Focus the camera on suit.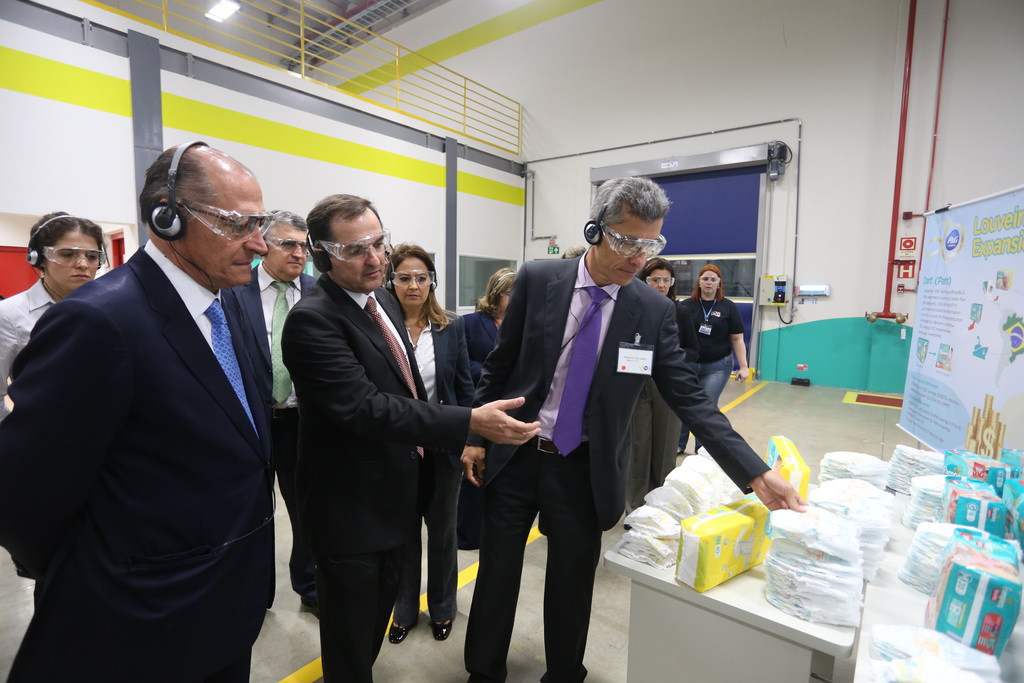
Focus region: 0:238:279:682.
